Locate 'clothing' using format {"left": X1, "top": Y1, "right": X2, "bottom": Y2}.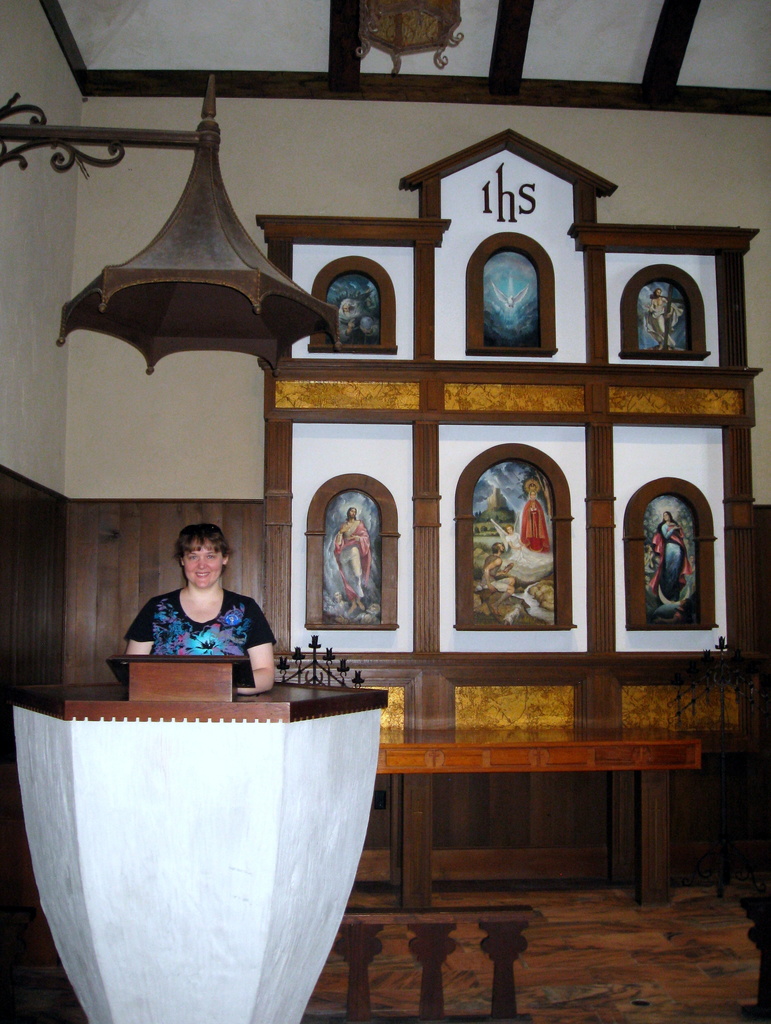
{"left": 330, "top": 516, "right": 368, "bottom": 598}.
